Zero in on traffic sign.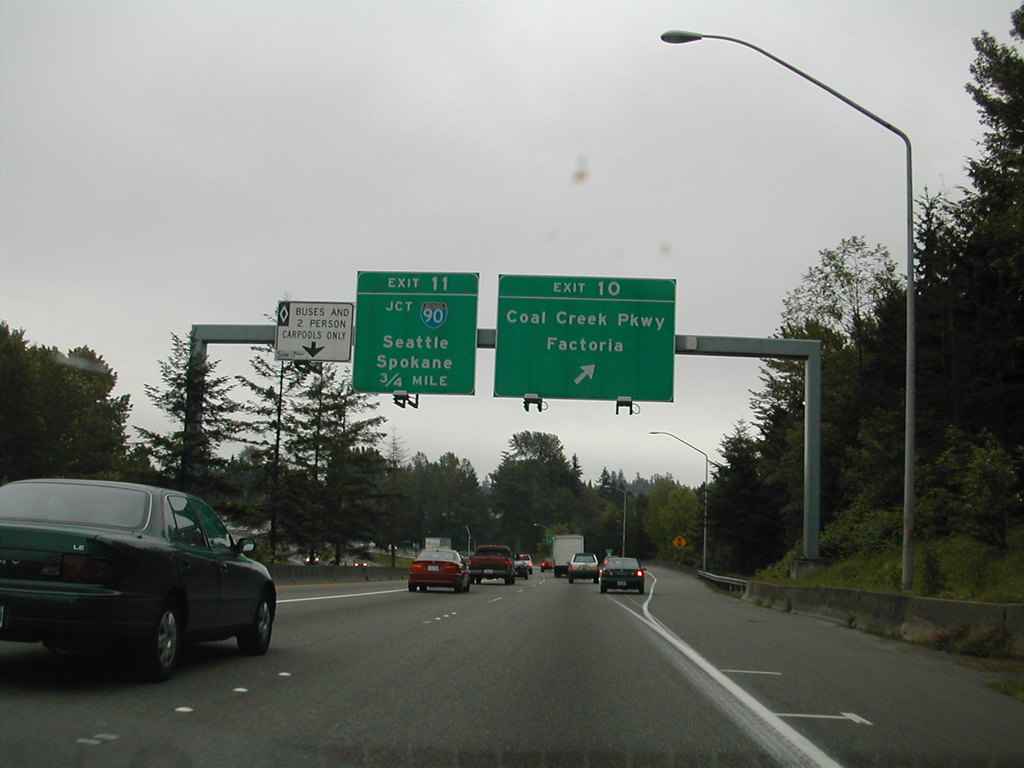
Zeroed in: (left=272, top=300, right=355, bottom=357).
